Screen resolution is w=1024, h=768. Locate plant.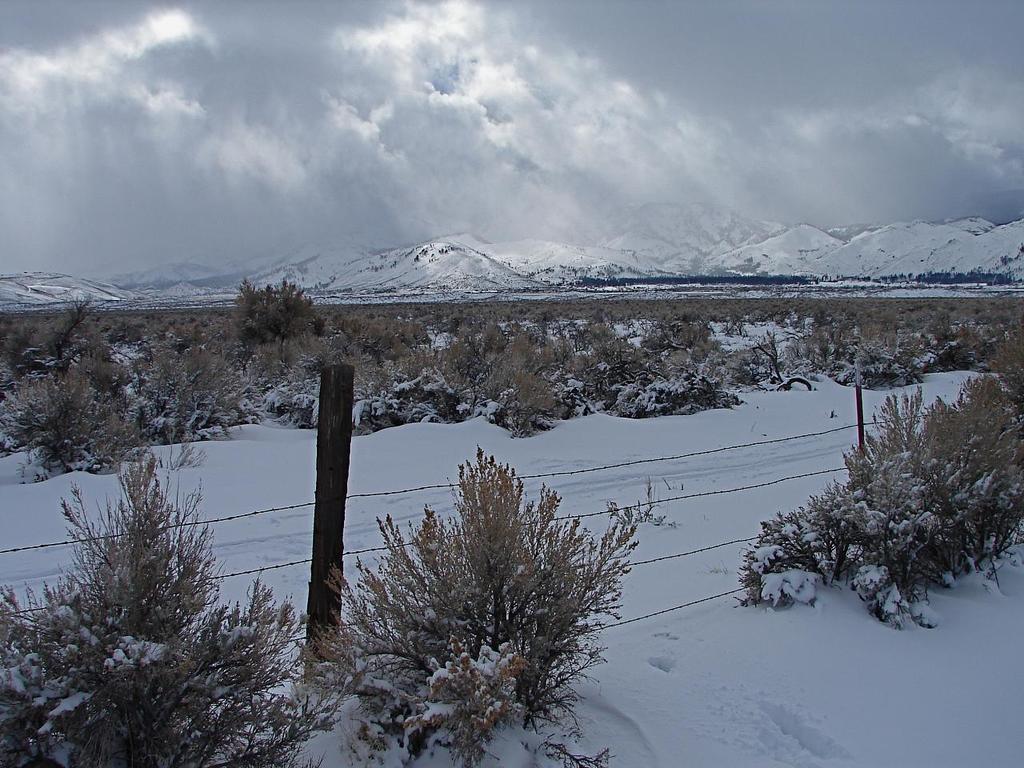
<box>325,443,662,750</box>.
